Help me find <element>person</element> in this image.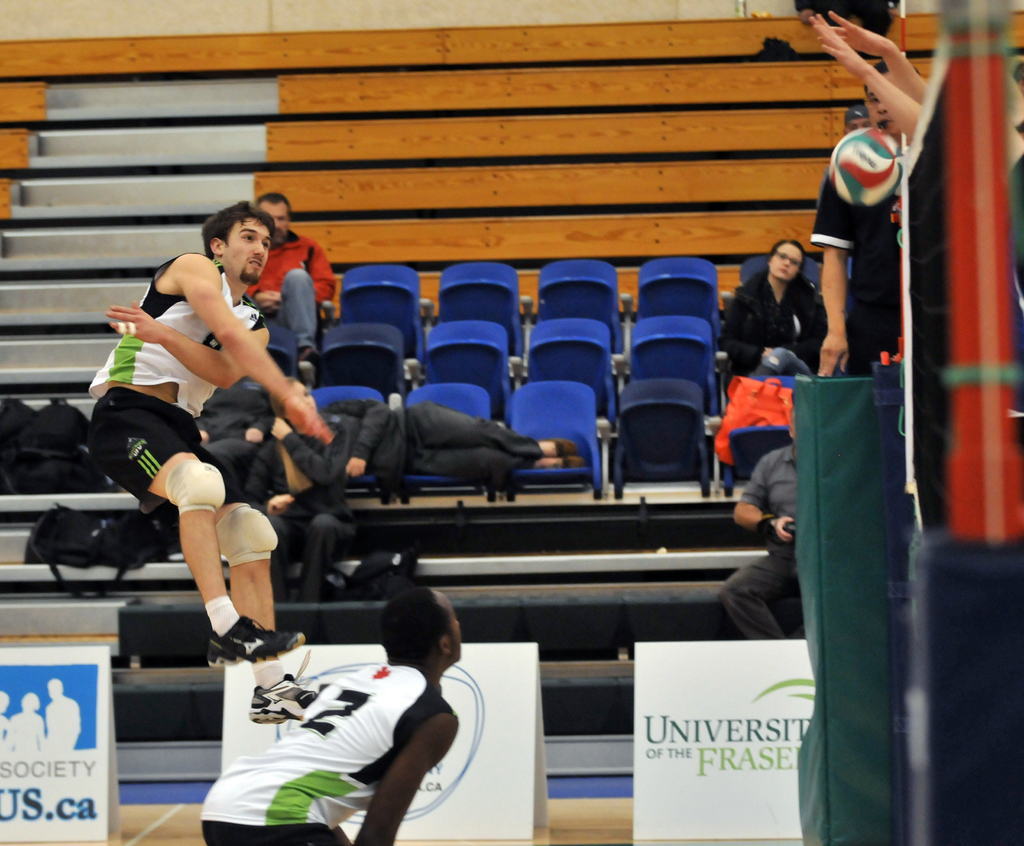
Found it: [left=83, top=191, right=330, bottom=723].
